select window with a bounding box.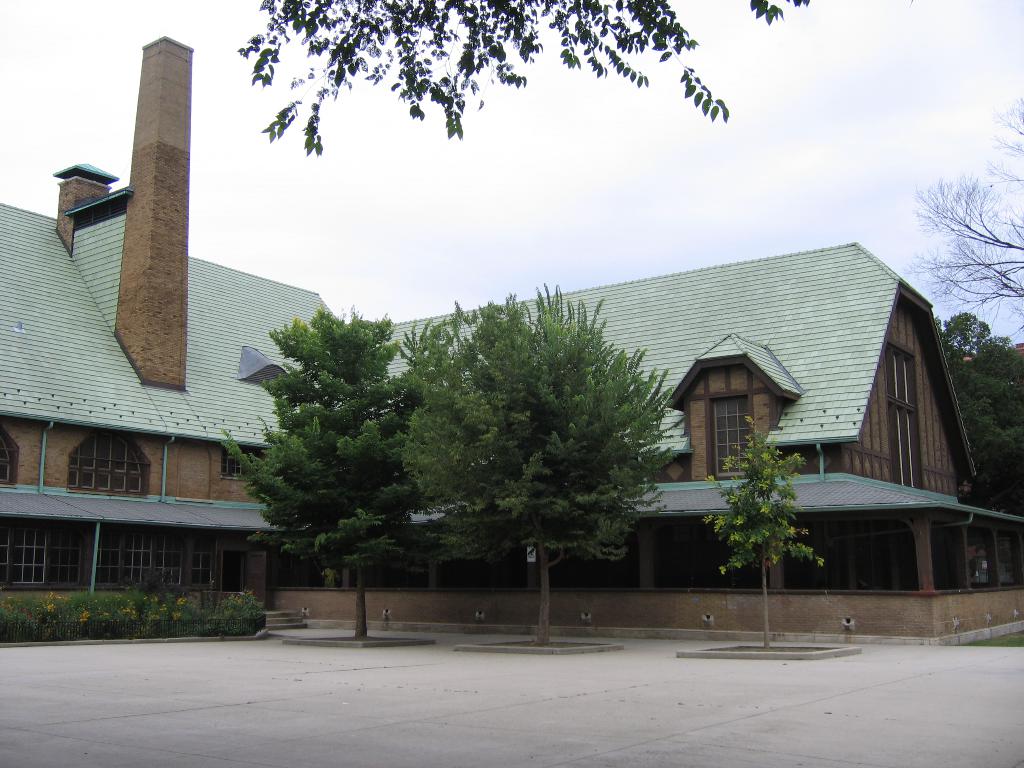
l=214, t=447, r=257, b=476.
